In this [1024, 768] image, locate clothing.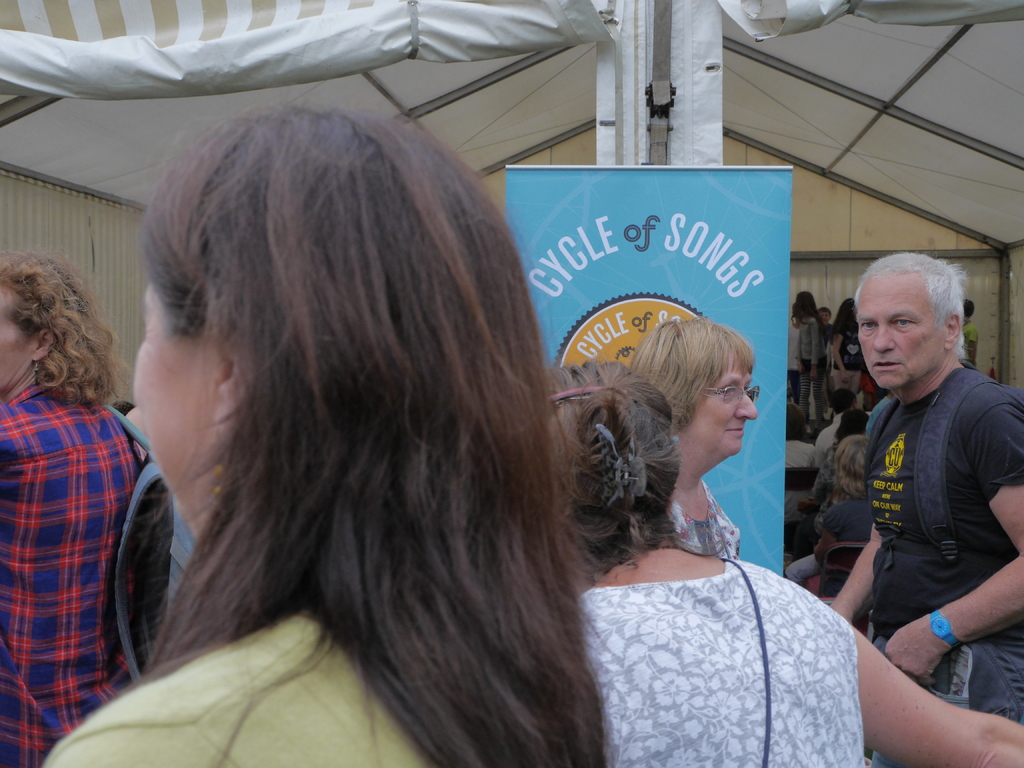
Bounding box: detection(796, 319, 823, 414).
